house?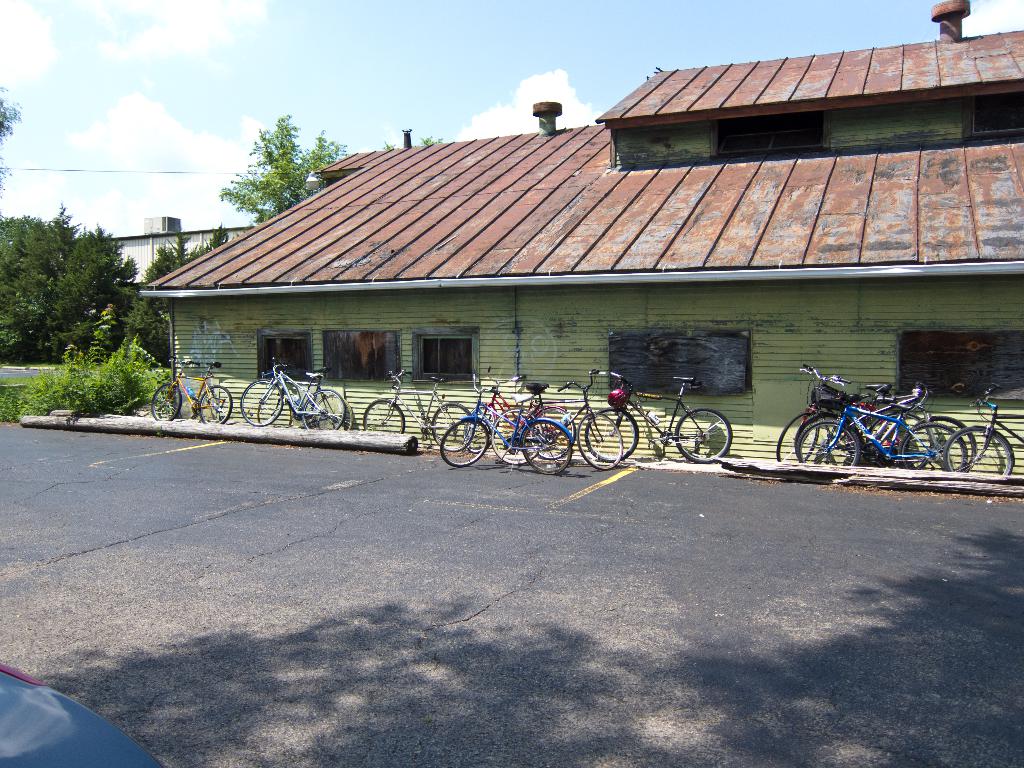
(130, 51, 975, 467)
